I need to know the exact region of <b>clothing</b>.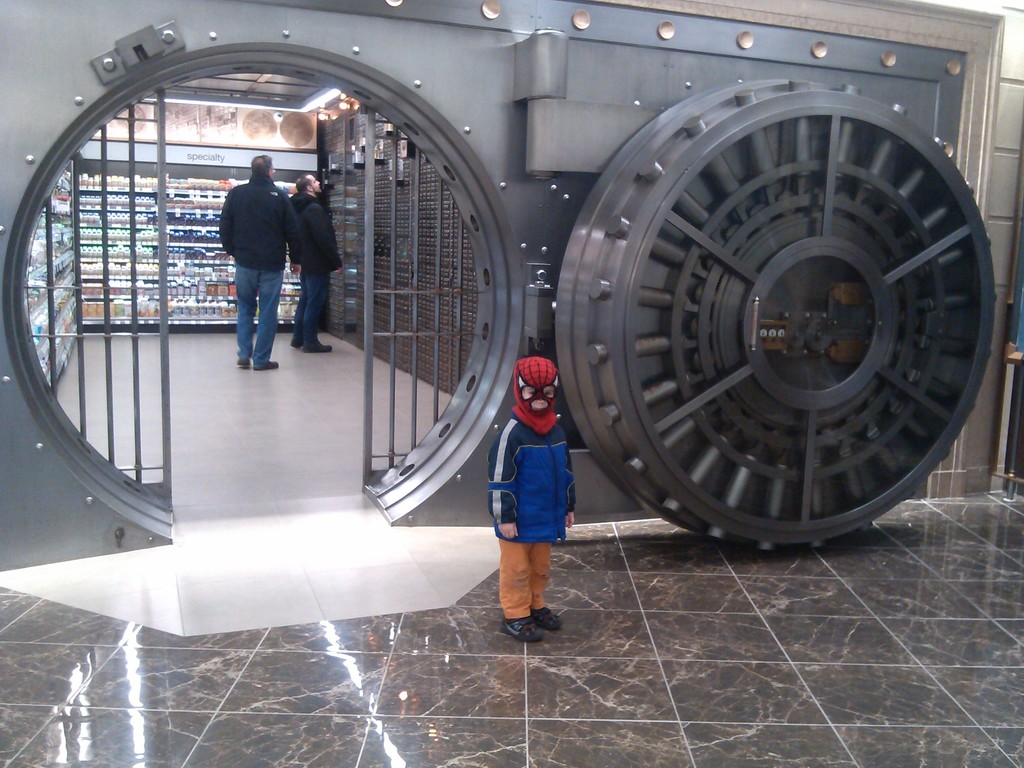
Region: 496,355,584,442.
